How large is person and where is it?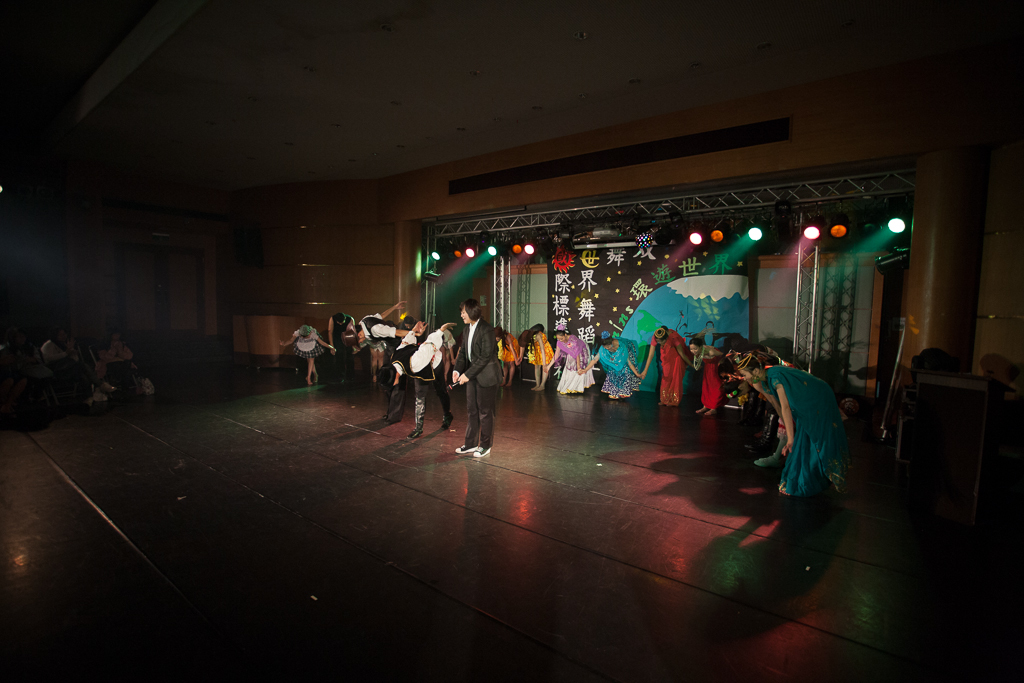
Bounding box: <box>340,302,408,385</box>.
